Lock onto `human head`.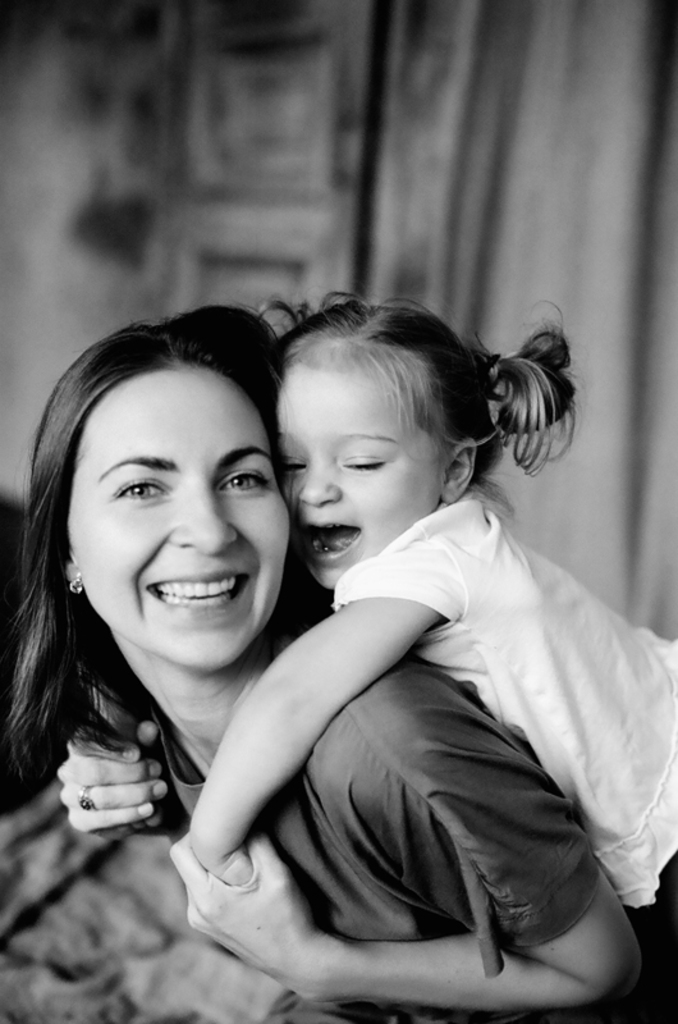
Locked: locate(47, 314, 289, 666).
